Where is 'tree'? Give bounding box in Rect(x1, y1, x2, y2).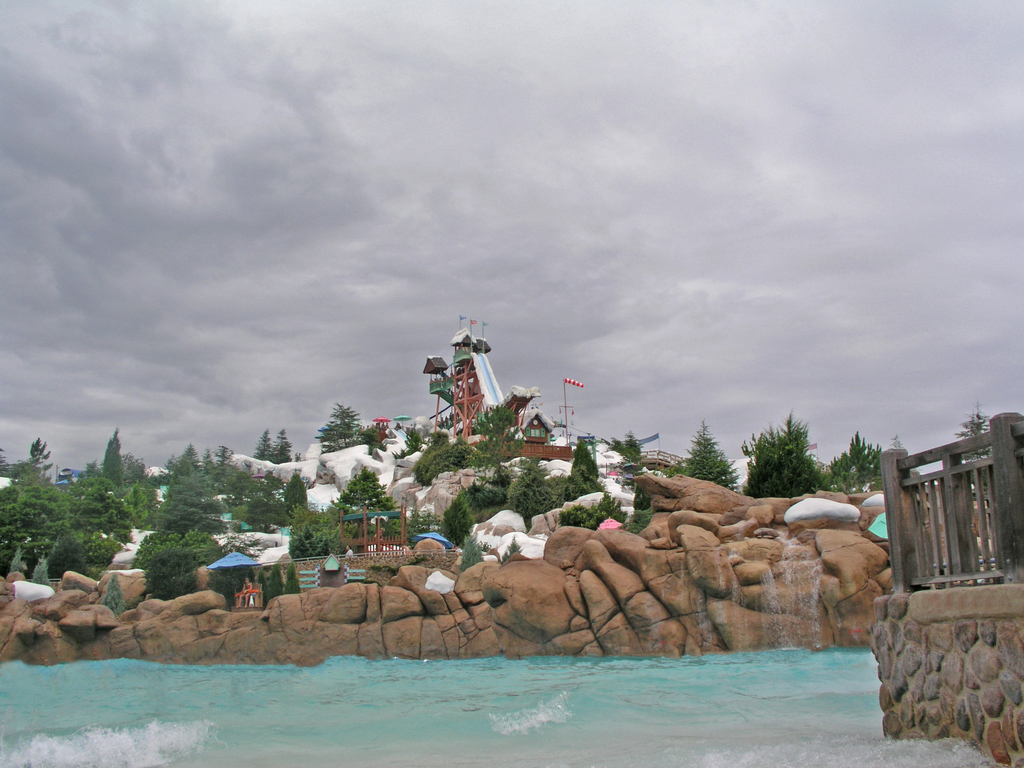
Rect(742, 409, 831, 500).
